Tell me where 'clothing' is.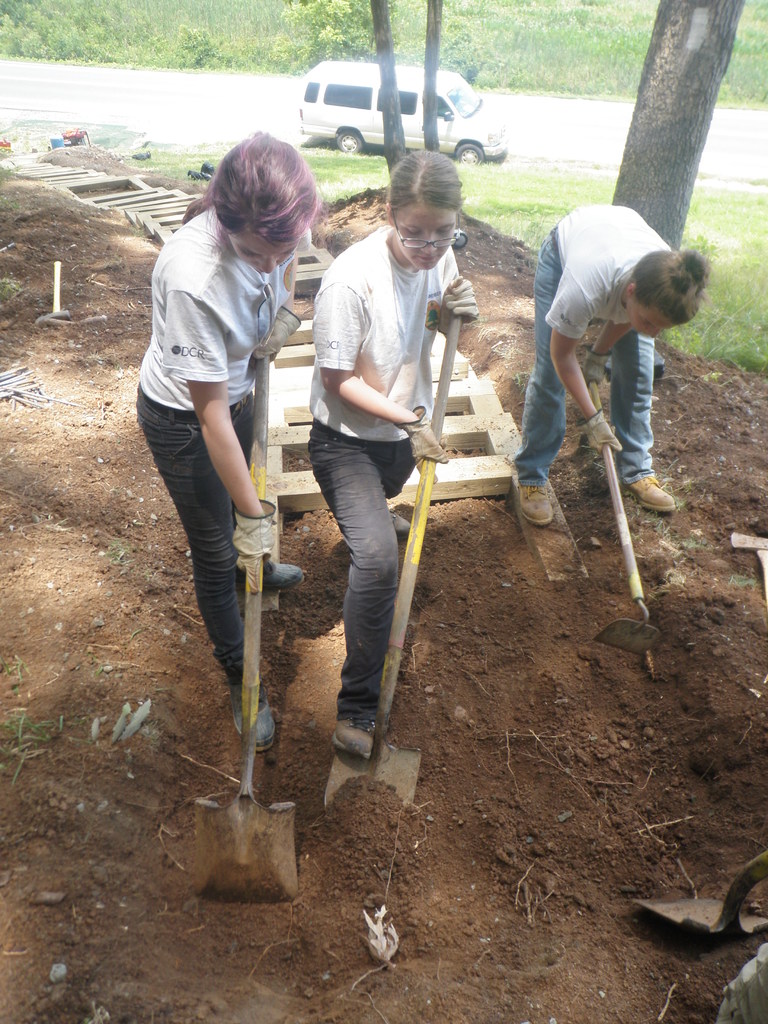
'clothing' is at [x1=298, y1=223, x2=475, y2=720].
